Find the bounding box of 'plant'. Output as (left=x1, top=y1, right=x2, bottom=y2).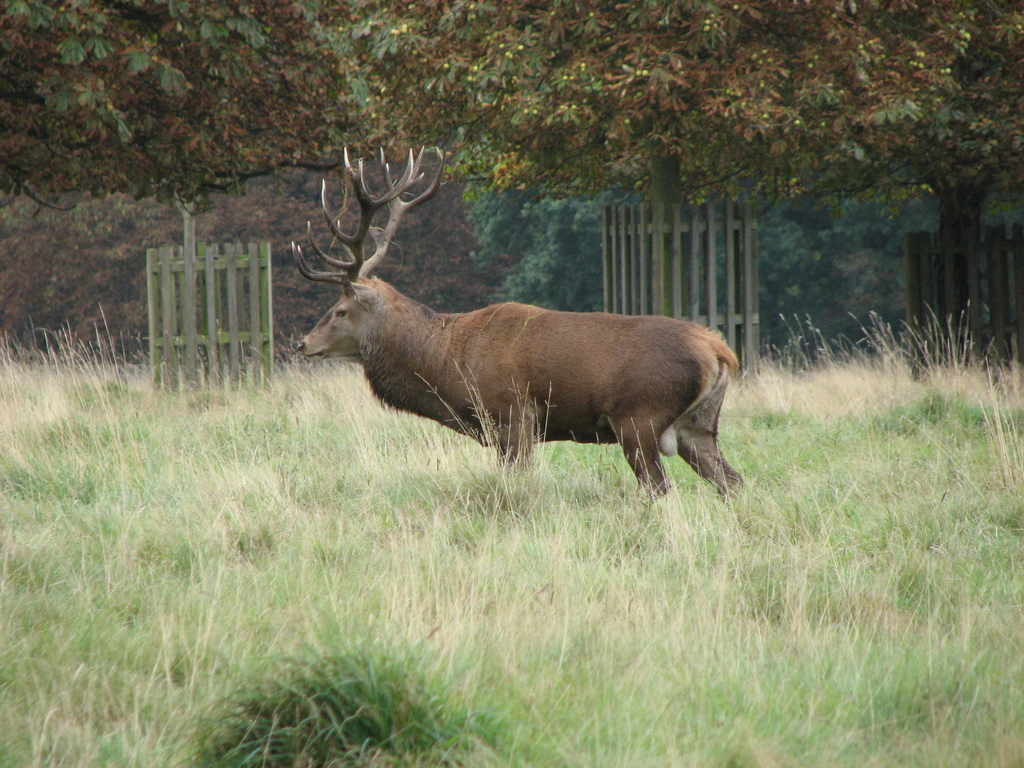
(left=0, top=307, right=1023, bottom=767).
